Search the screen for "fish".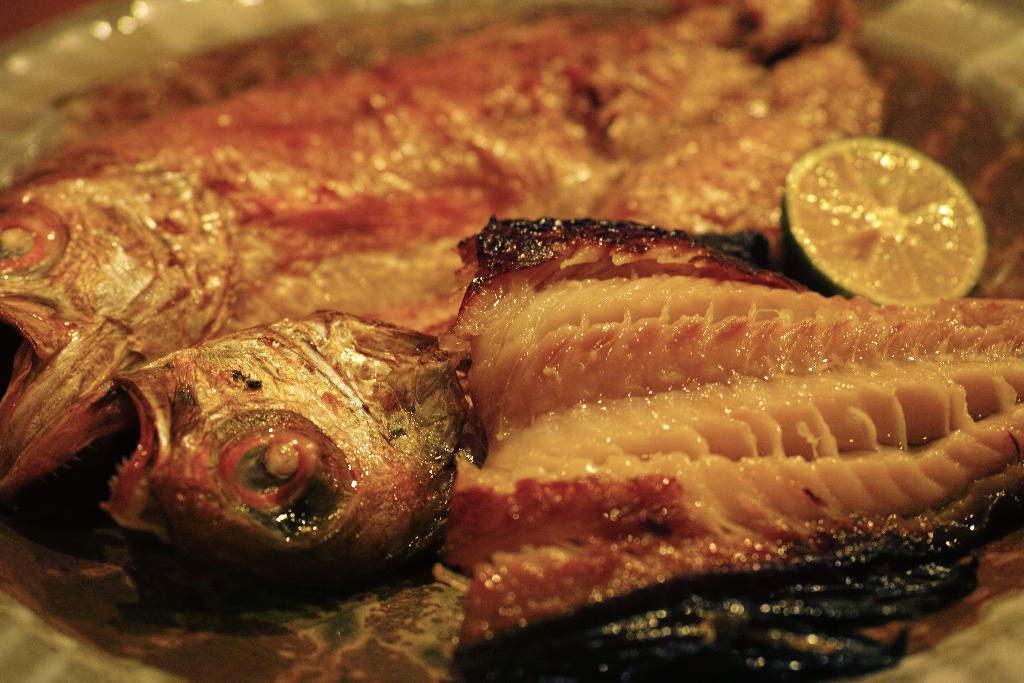
Found at locate(5, 22, 892, 496).
